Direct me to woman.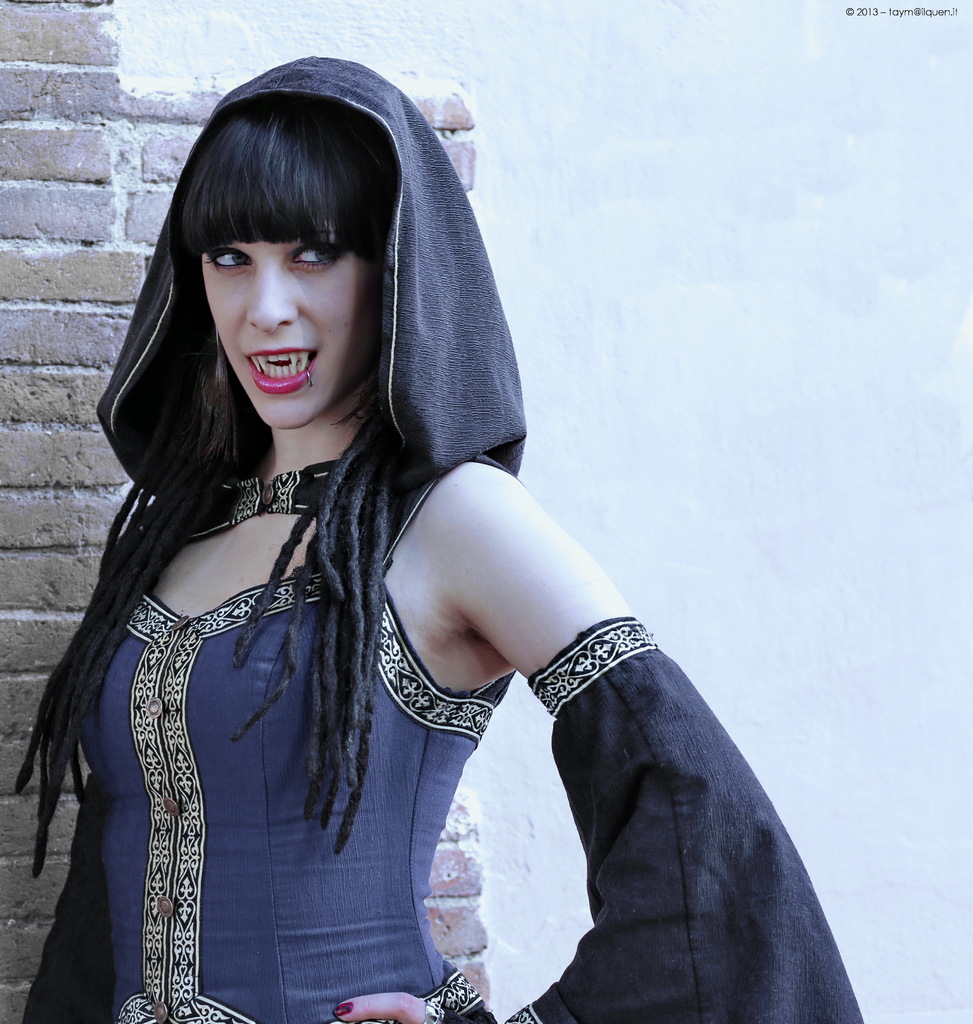
Direction: x1=0 y1=51 x2=872 y2=1023.
